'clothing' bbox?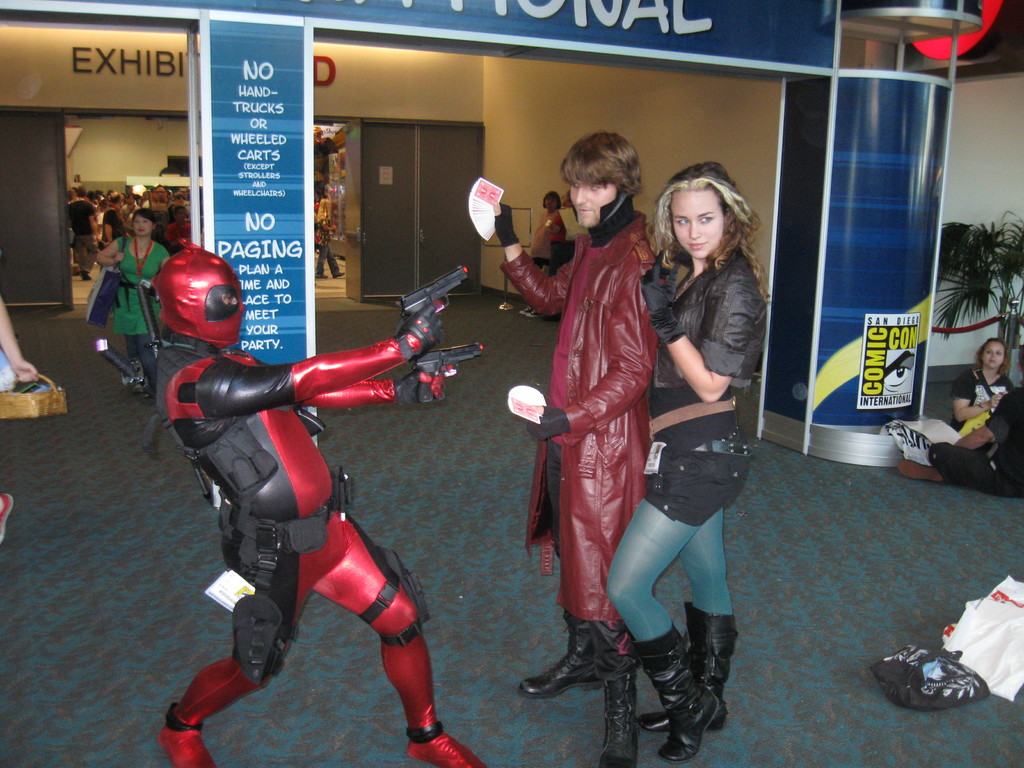
[x1=61, y1=196, x2=96, y2=275]
